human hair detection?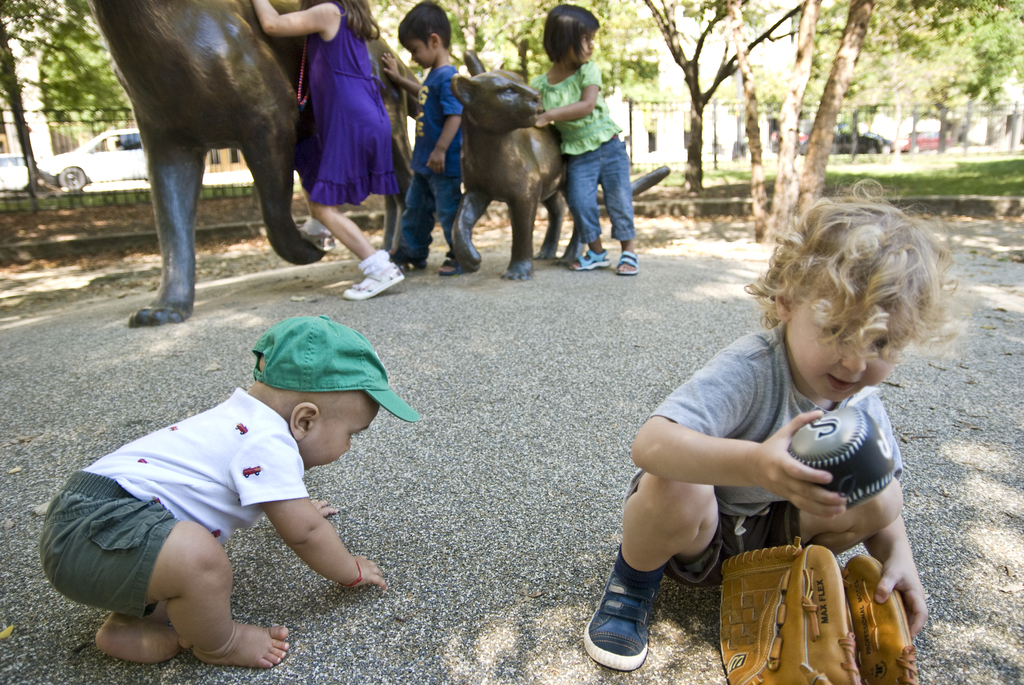
<region>543, 3, 602, 64</region>
